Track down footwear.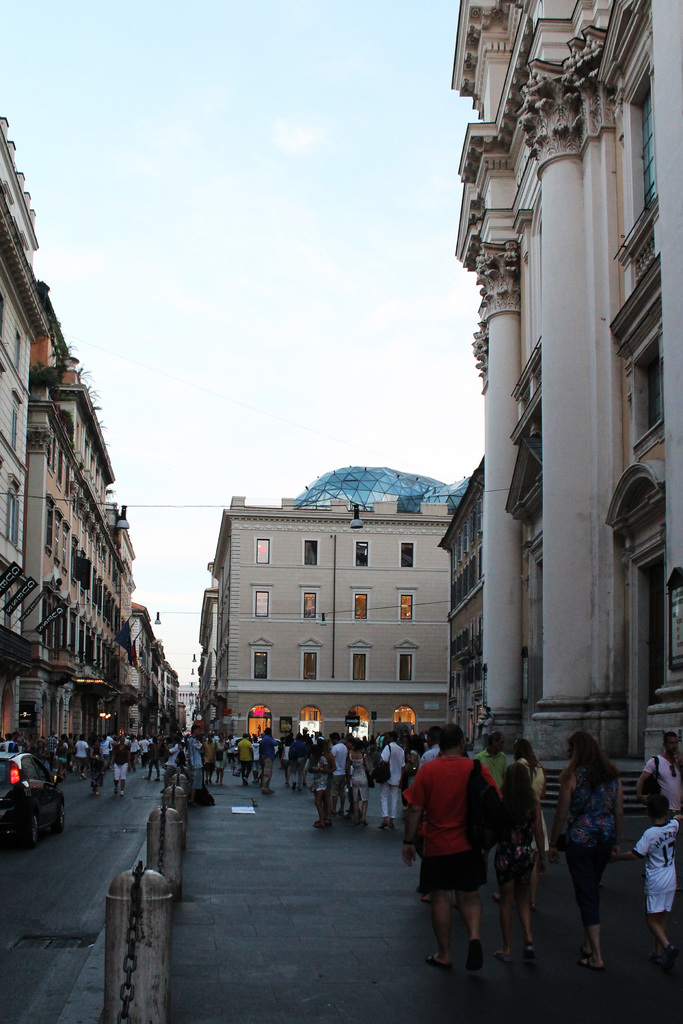
Tracked to crop(323, 816, 334, 829).
